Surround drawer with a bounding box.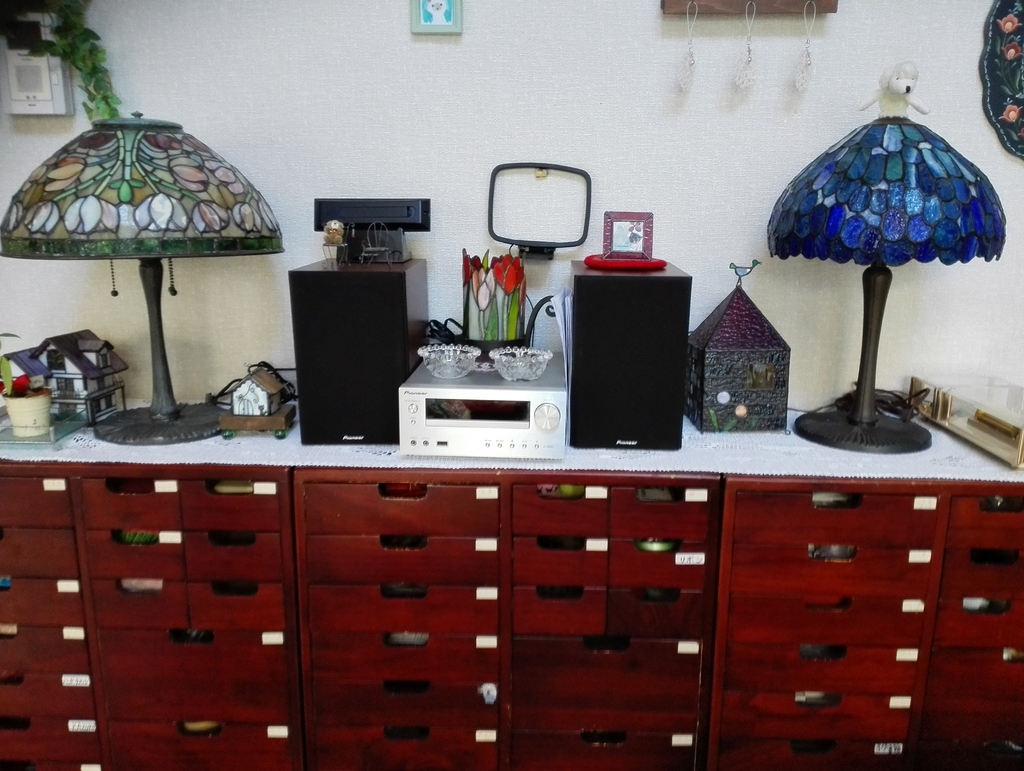
[614,486,710,535].
